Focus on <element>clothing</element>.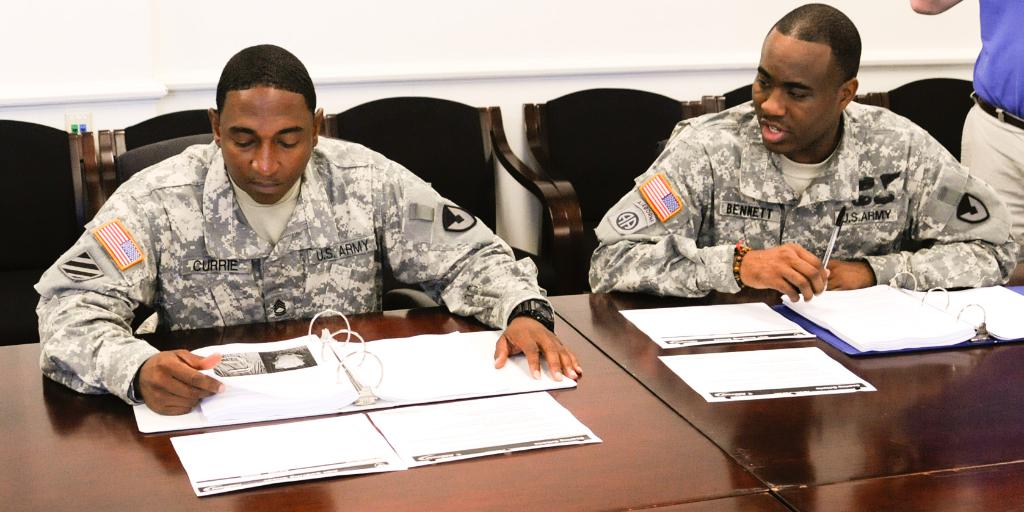
Focused at [left=602, top=78, right=1005, bottom=314].
